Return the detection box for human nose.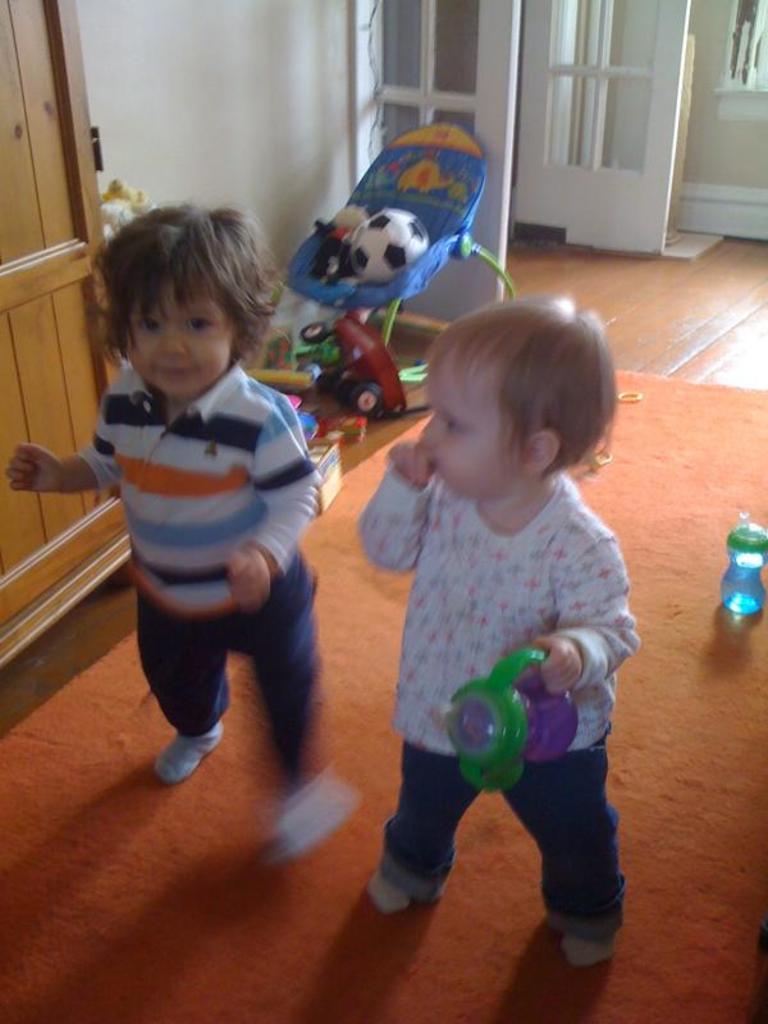
left=416, top=412, right=443, bottom=445.
